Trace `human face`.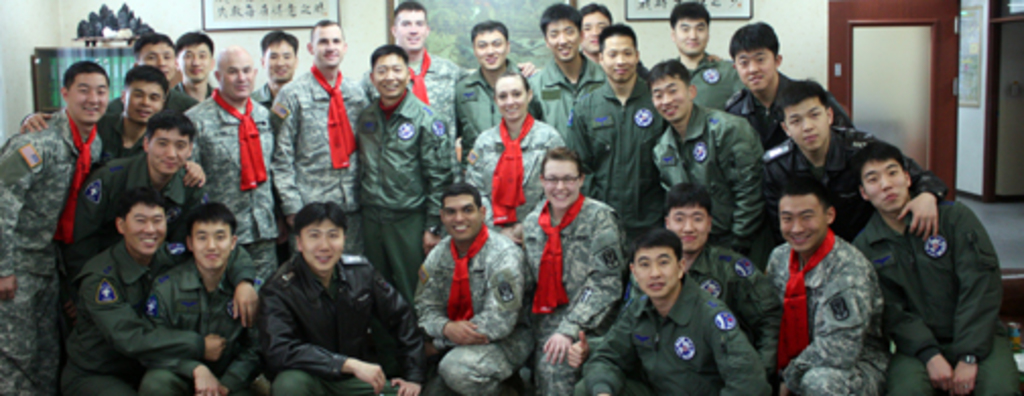
Traced to <box>258,41,293,81</box>.
